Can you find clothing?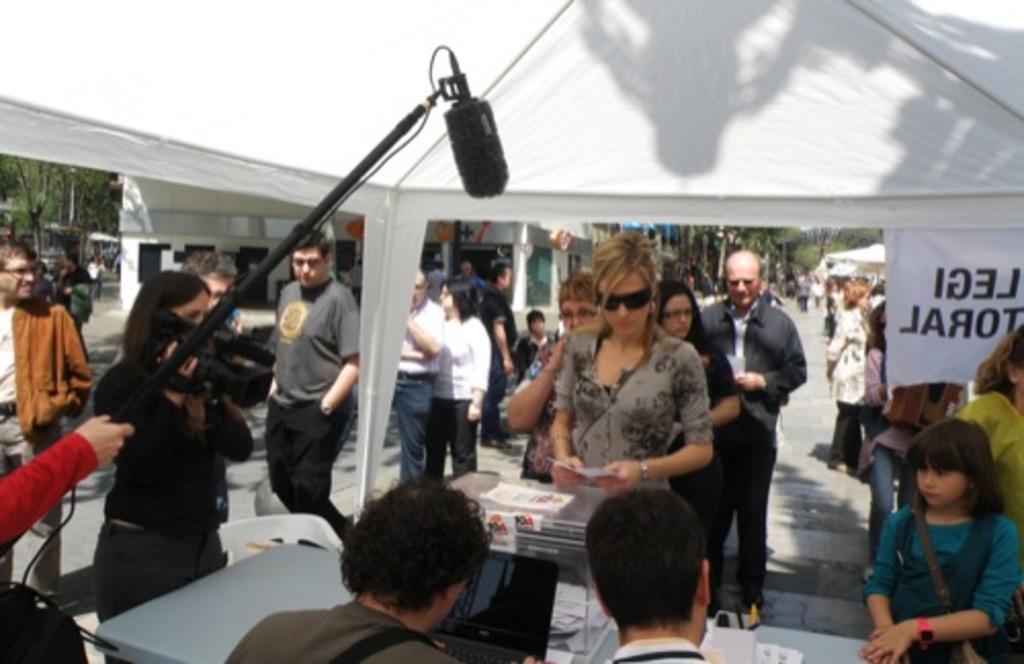
Yes, bounding box: box=[264, 281, 377, 533].
